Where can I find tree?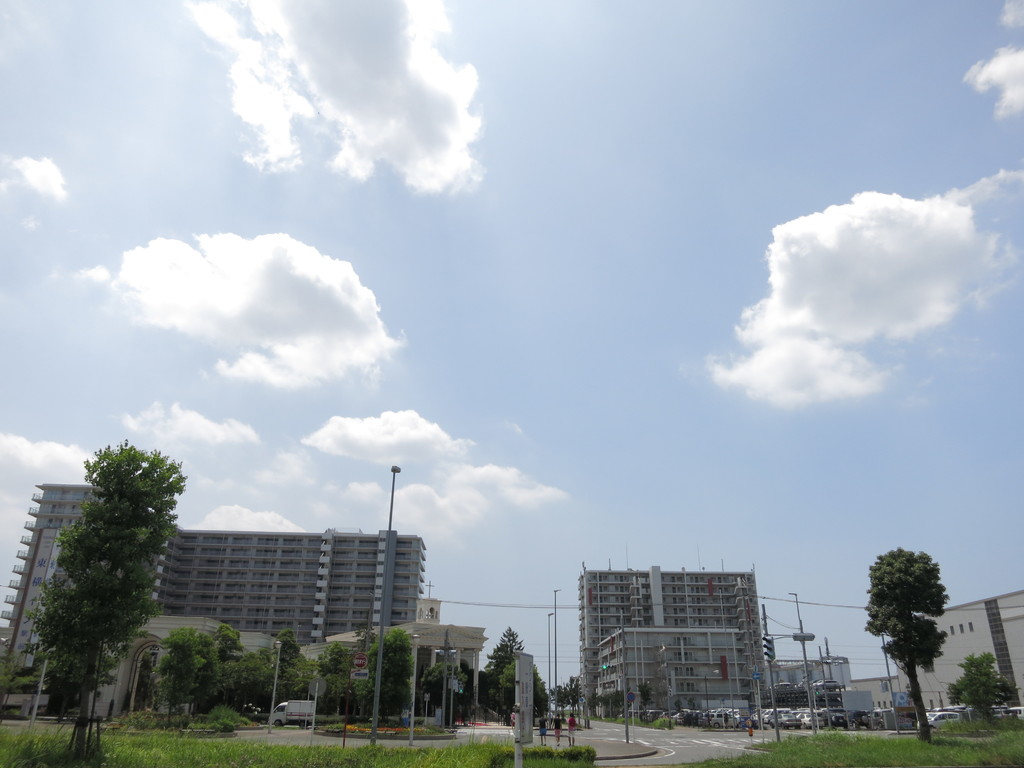
You can find it at crop(18, 434, 193, 767).
